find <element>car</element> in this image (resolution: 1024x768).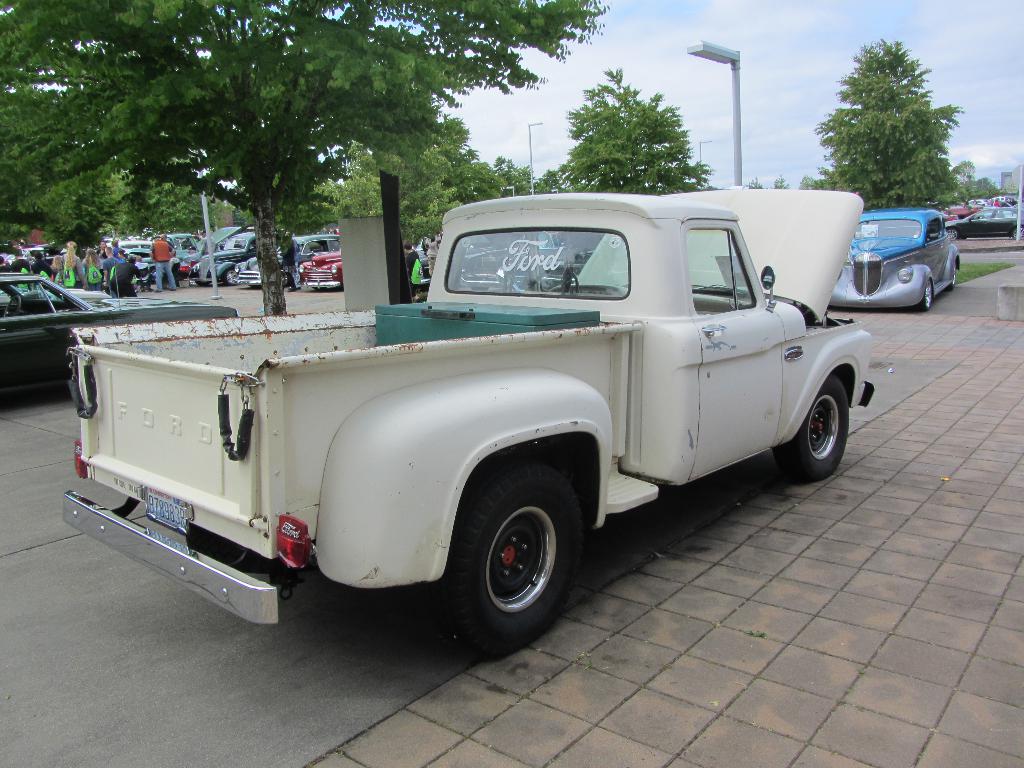
[0, 258, 238, 399].
